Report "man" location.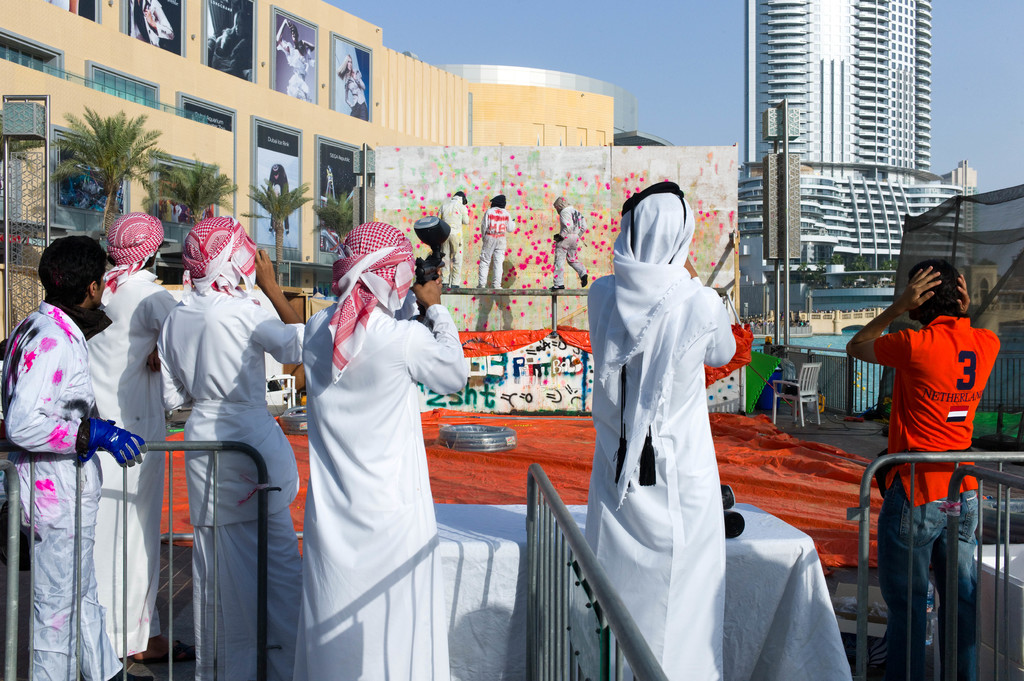
Report: <box>294,220,468,680</box>.
